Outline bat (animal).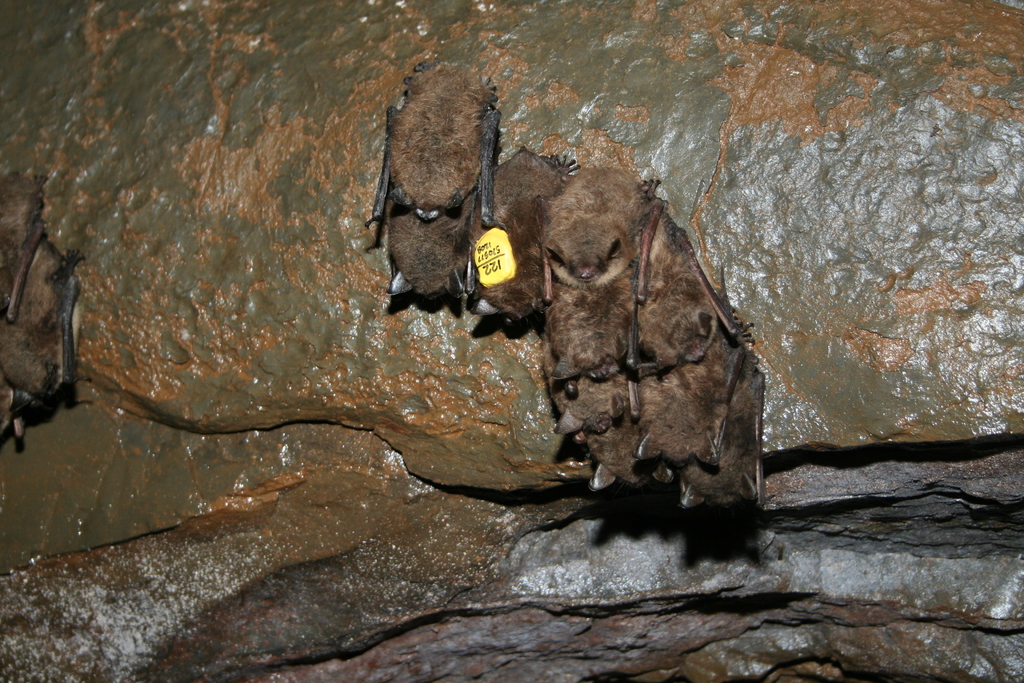
Outline: box(464, 142, 551, 336).
